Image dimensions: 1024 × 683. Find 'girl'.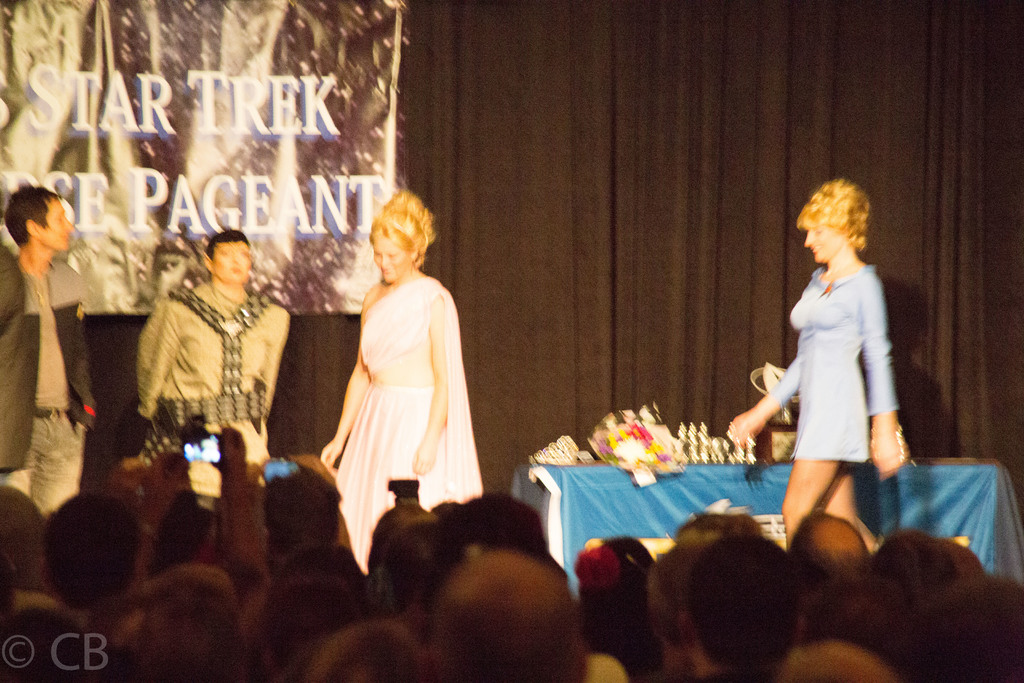
[724, 179, 912, 557].
